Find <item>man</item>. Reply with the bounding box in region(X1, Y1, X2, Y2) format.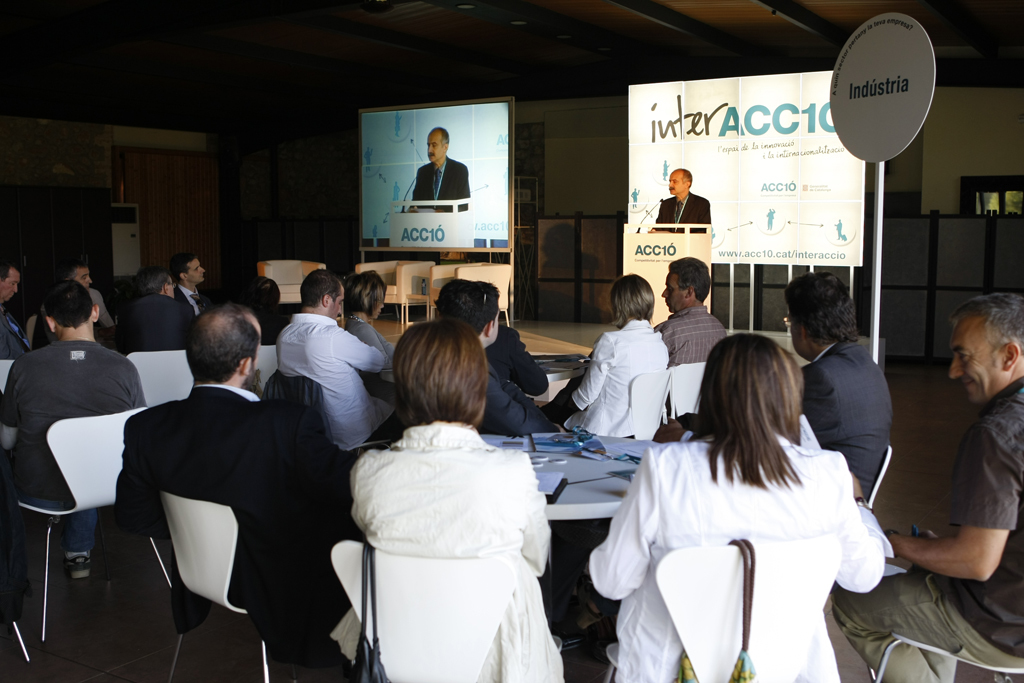
region(830, 293, 1023, 682).
